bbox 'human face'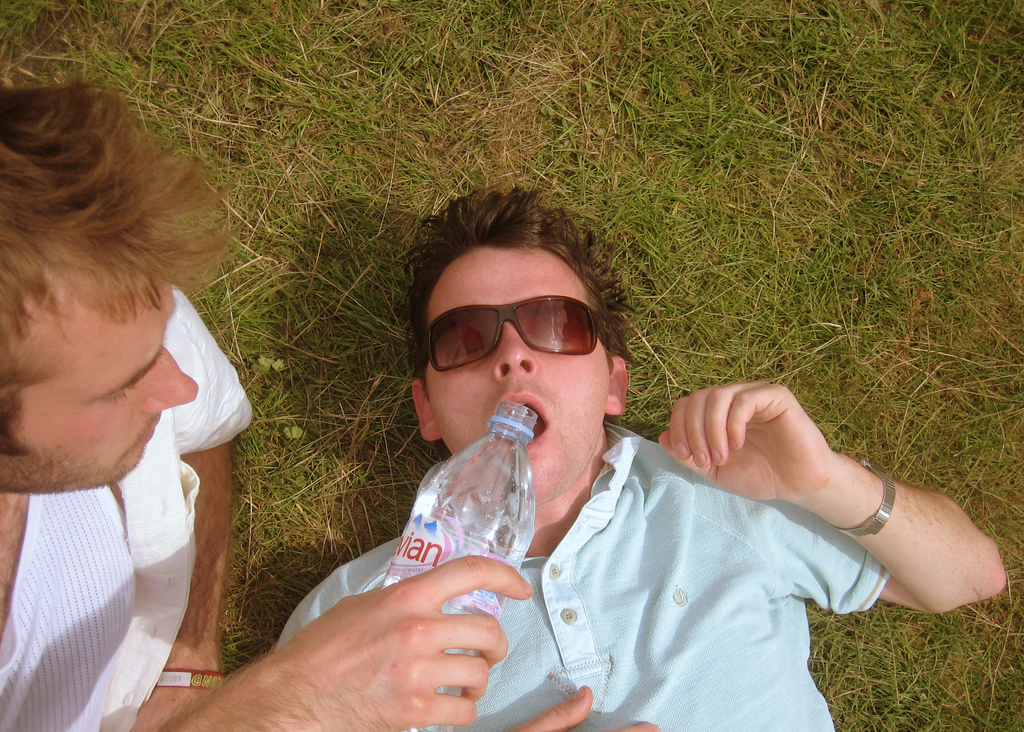
left=425, top=257, right=612, bottom=502
